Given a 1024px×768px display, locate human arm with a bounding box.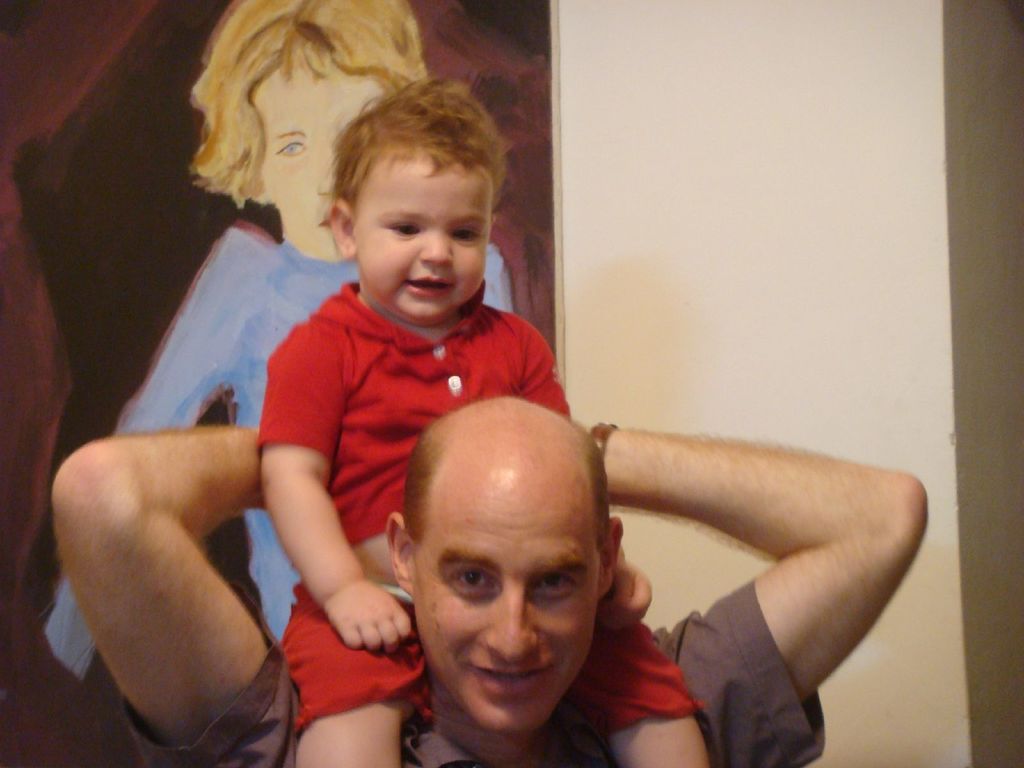
Located: pyautogui.locateOnScreen(520, 331, 650, 627).
